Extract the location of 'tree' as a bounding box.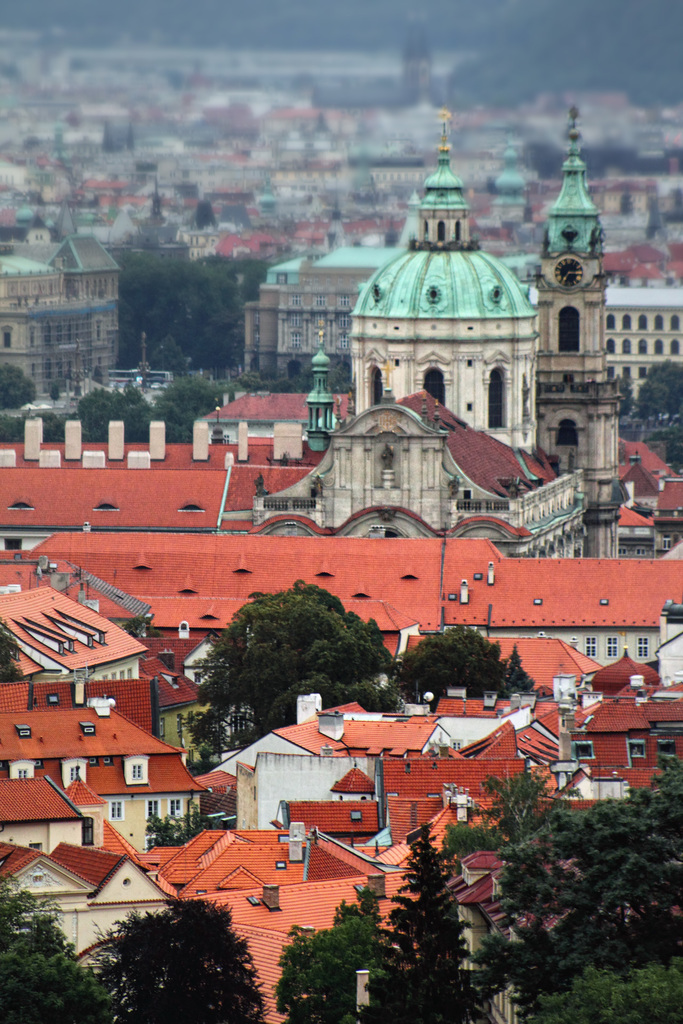
x1=525 y1=140 x2=568 y2=180.
